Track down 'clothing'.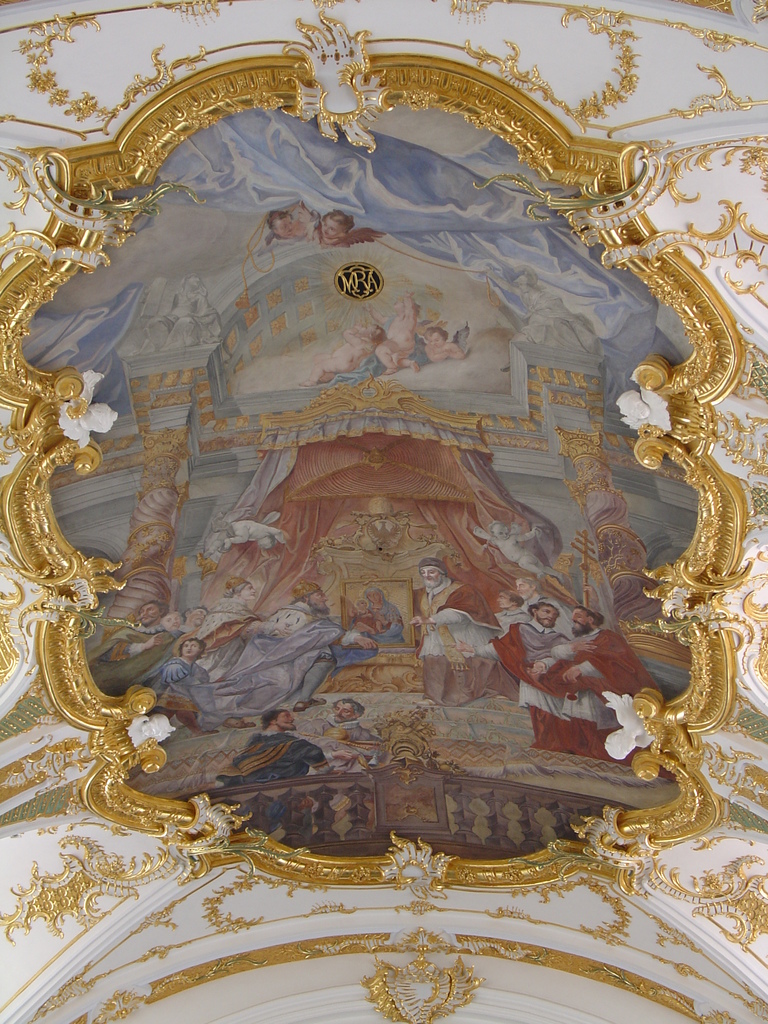
Tracked to [491, 615, 636, 769].
